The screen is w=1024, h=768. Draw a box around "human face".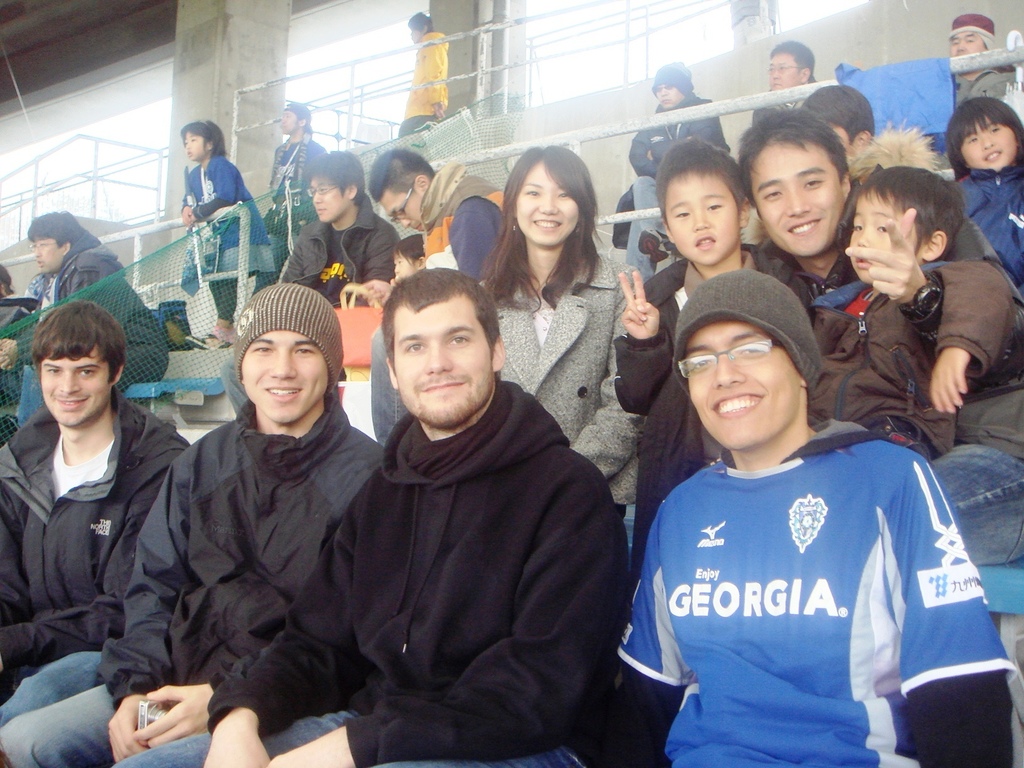
detection(837, 127, 863, 156).
